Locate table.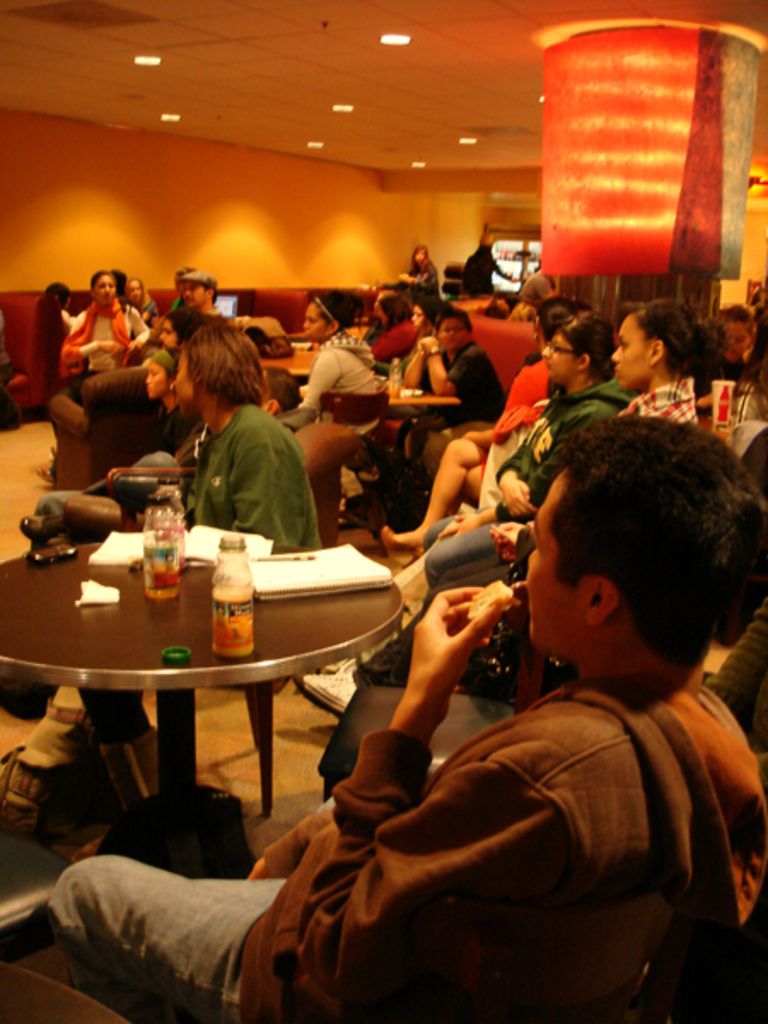
Bounding box: 5,510,420,862.
